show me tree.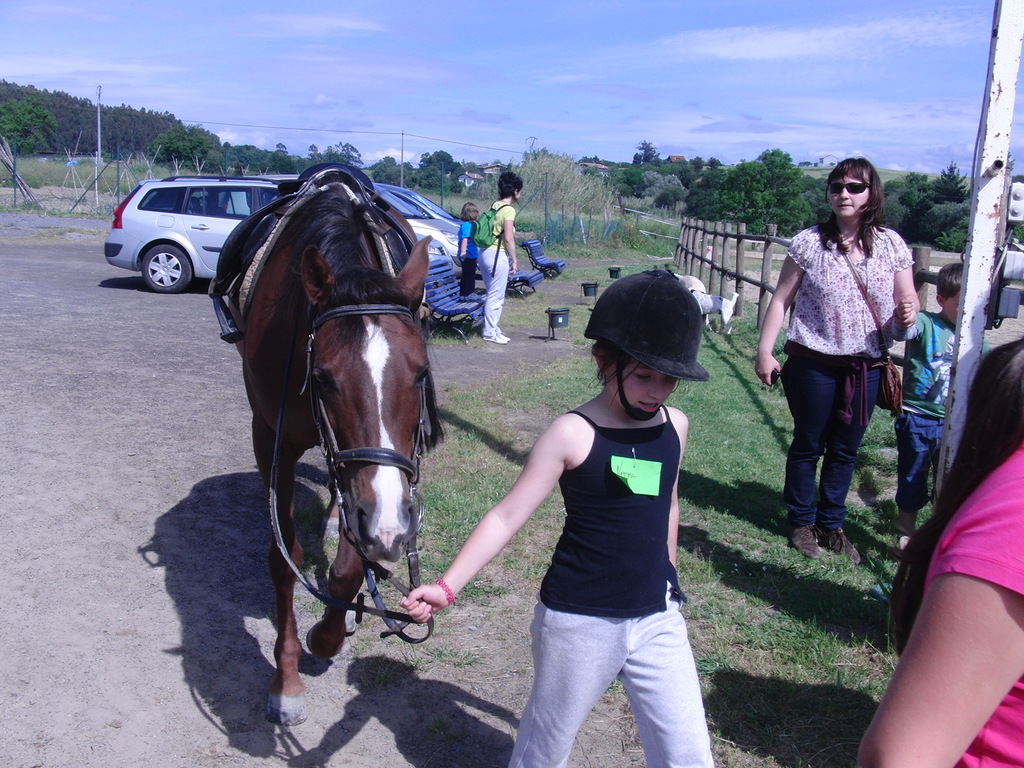
tree is here: Rect(266, 139, 296, 177).
